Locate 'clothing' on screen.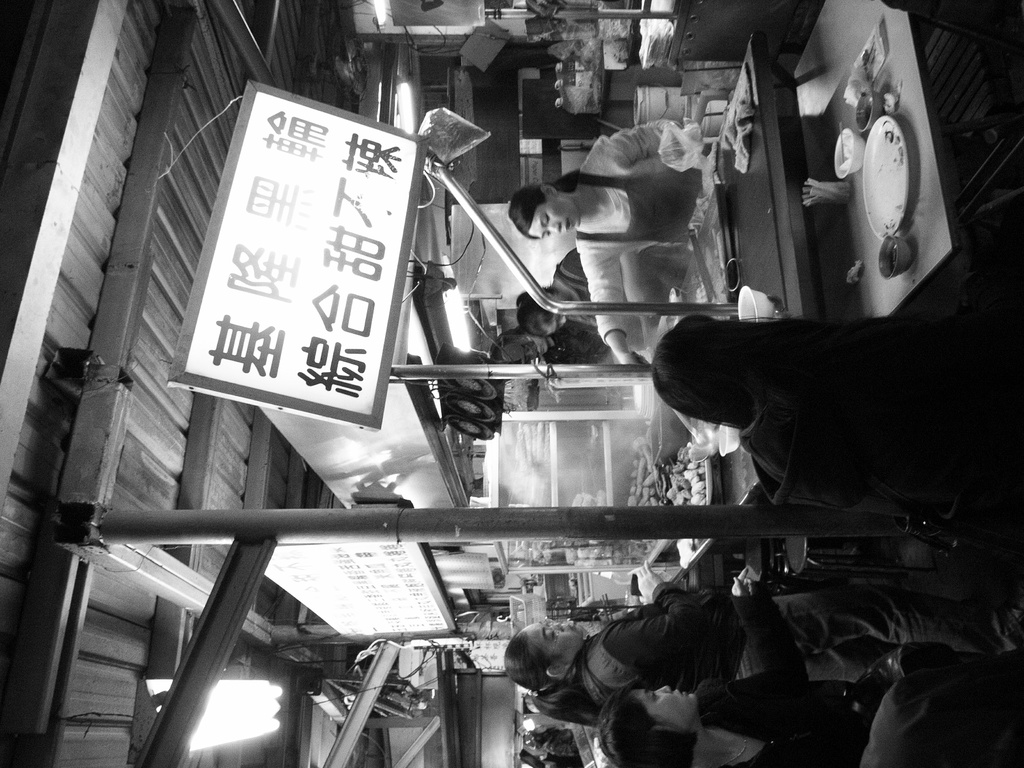
On screen at (left=559, top=613, right=1023, bottom=705).
